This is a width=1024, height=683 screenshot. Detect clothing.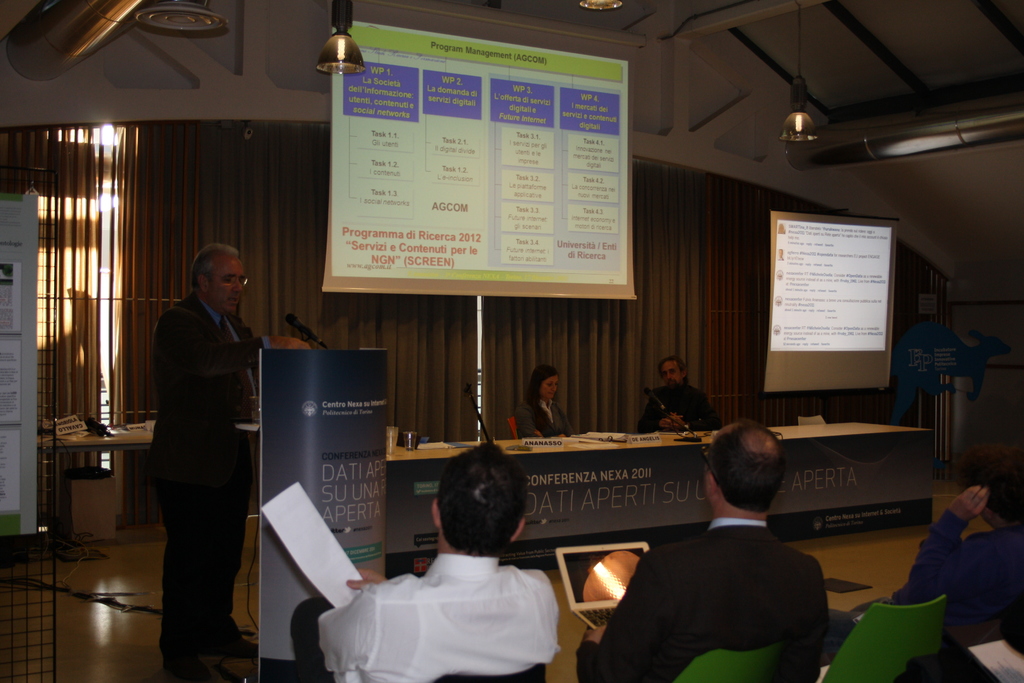
left=644, top=378, right=720, bottom=432.
